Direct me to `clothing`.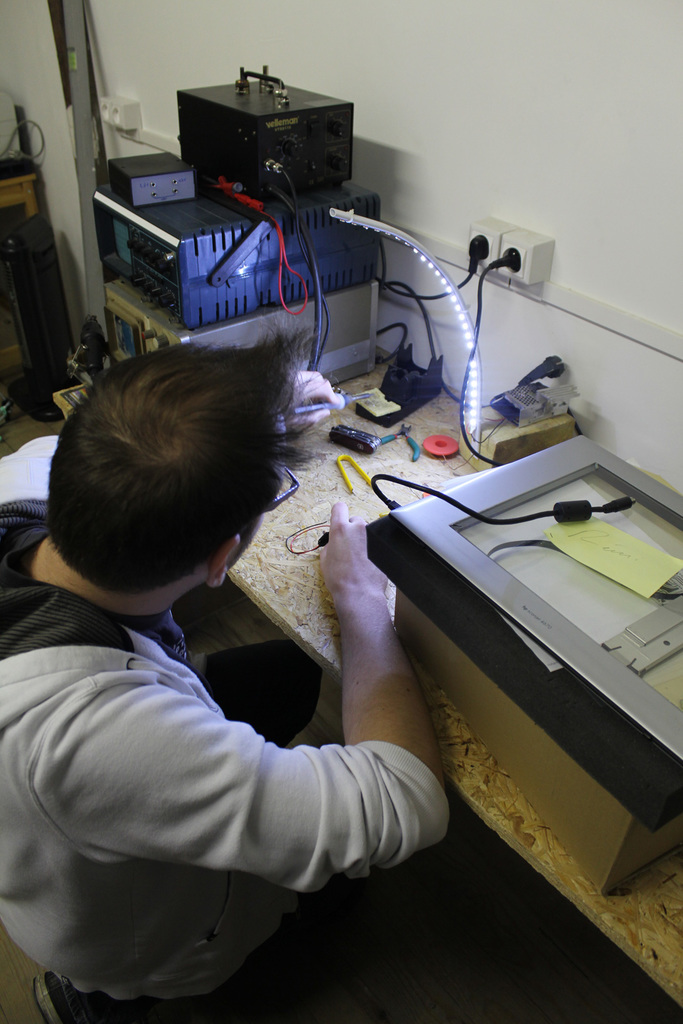
Direction: 0:532:502:994.
